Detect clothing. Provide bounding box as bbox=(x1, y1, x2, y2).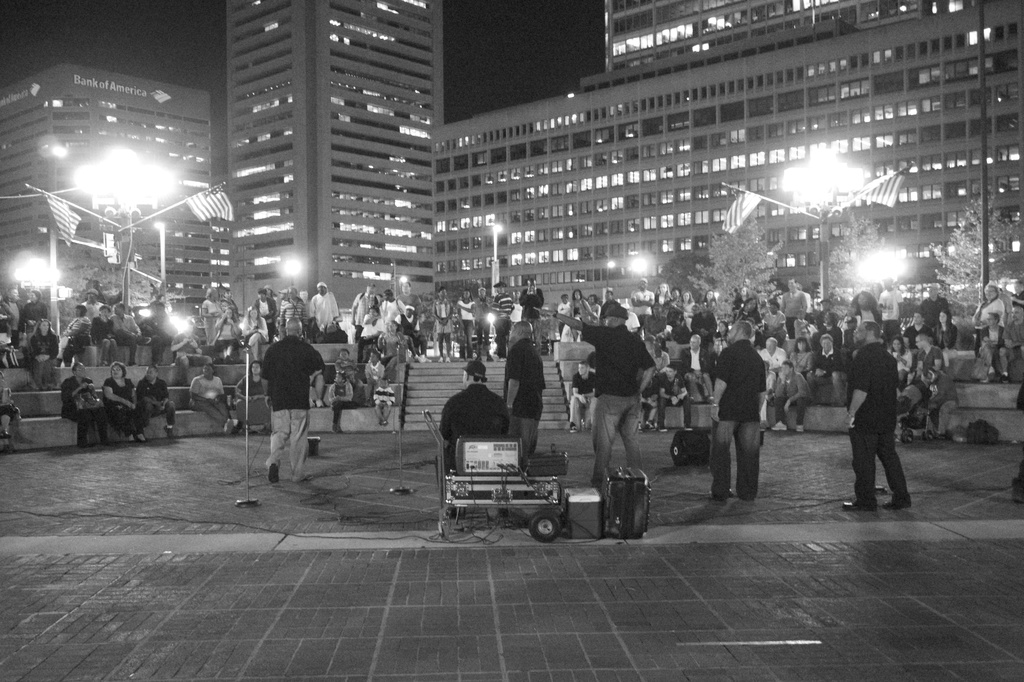
bbox=(637, 288, 972, 431).
